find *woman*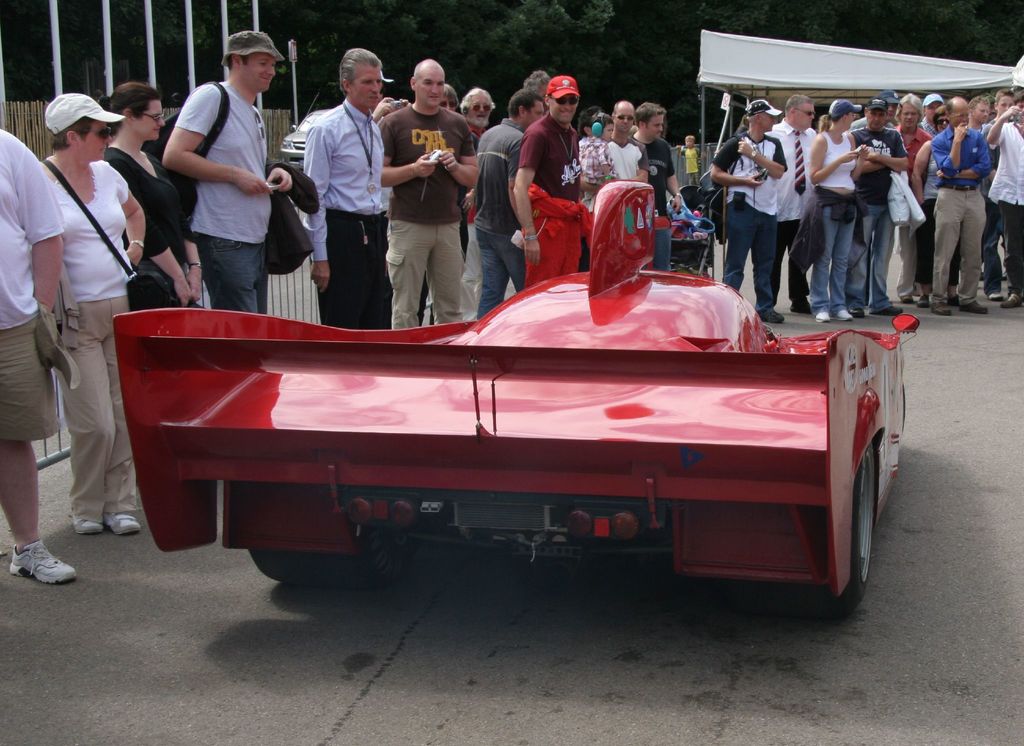
pyautogui.locateOnScreen(810, 99, 867, 321)
